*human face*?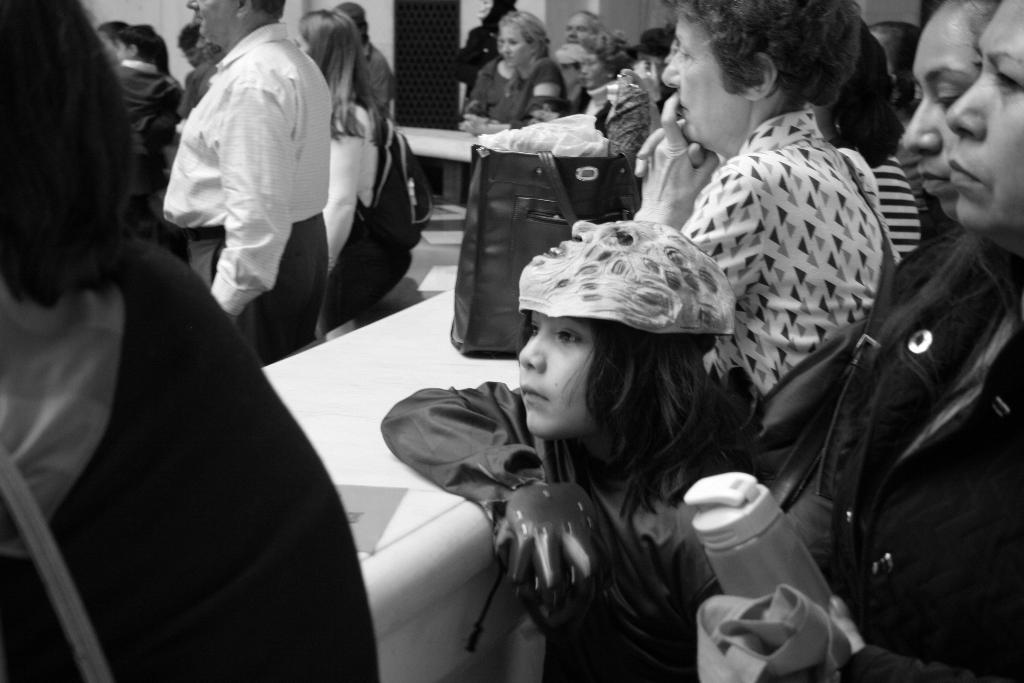
[947, 3, 1023, 227]
